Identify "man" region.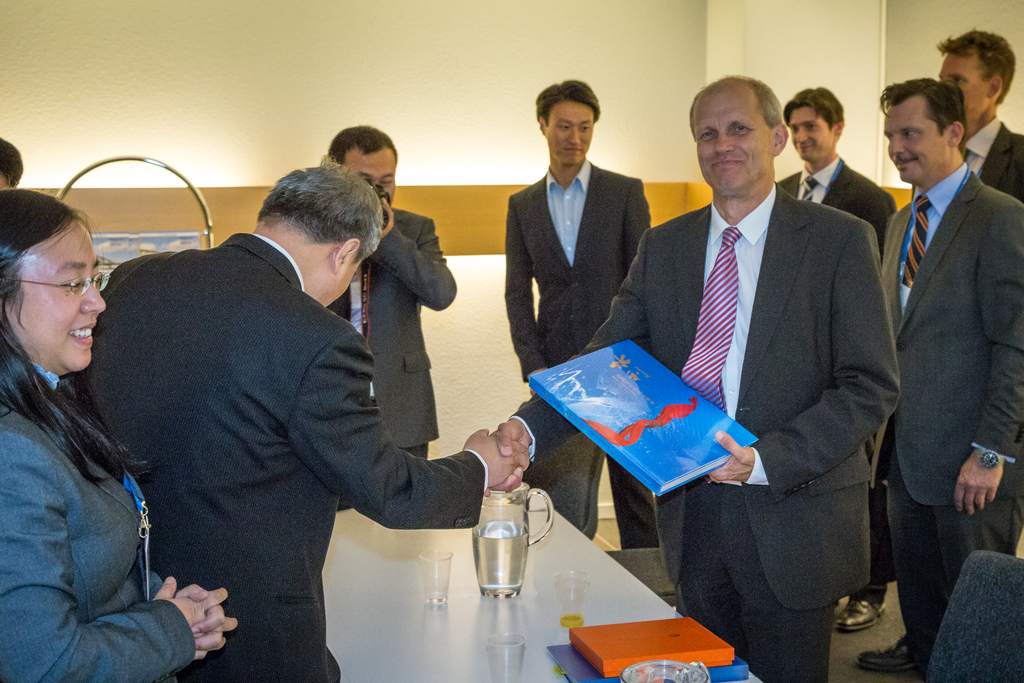
Region: [501,78,657,551].
